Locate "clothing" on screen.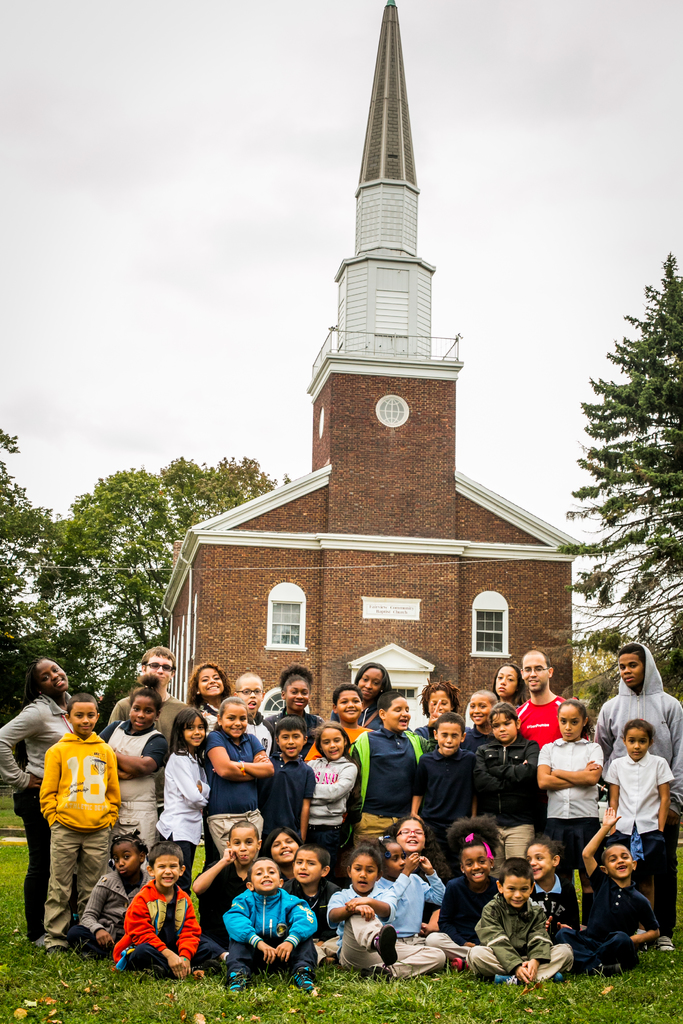
On screen at (left=222, top=884, right=315, bottom=982).
